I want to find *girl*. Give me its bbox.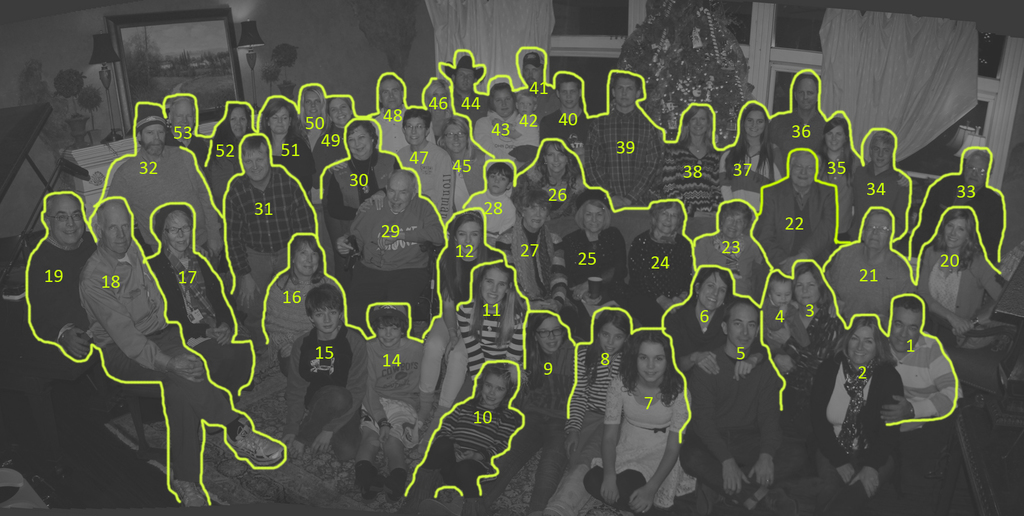
(814,120,861,237).
